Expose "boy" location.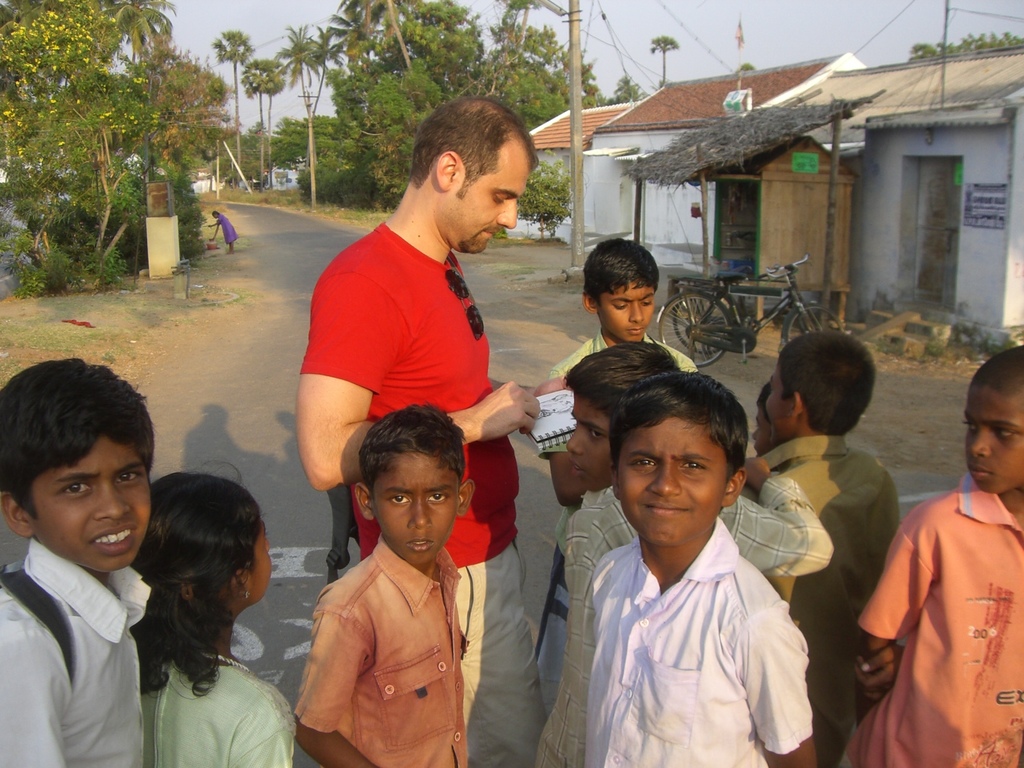
Exposed at 0, 356, 154, 767.
